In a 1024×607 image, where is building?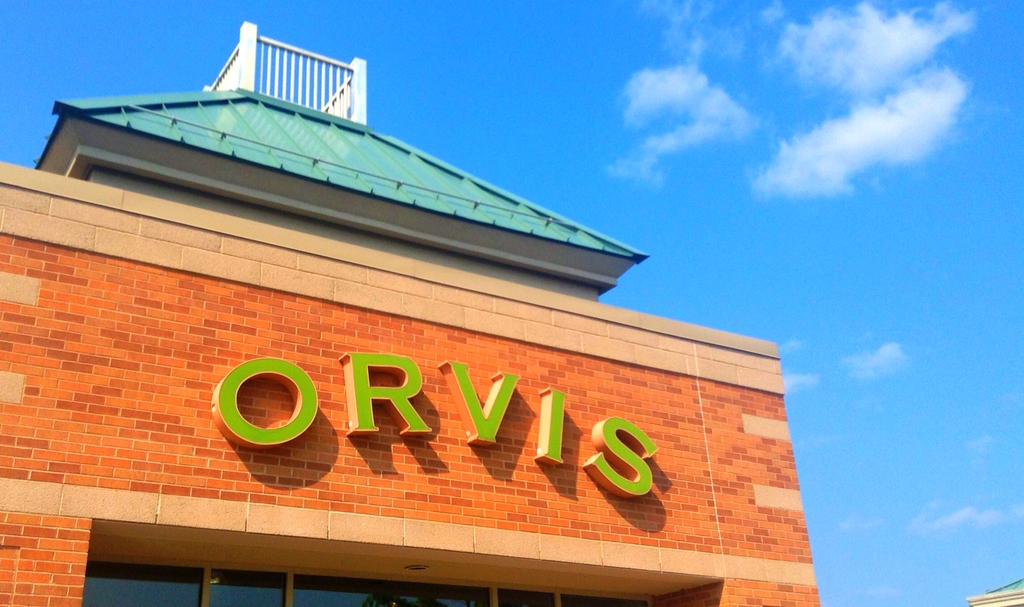
BBox(0, 25, 828, 606).
